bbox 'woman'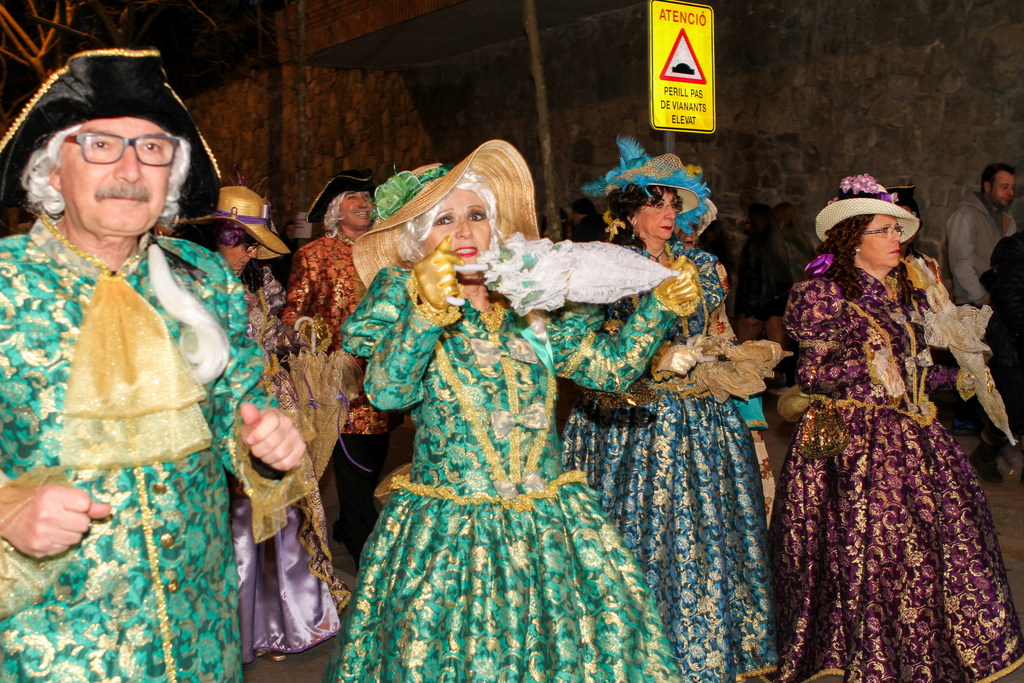
{"left": 766, "top": 168, "right": 1007, "bottom": 664}
